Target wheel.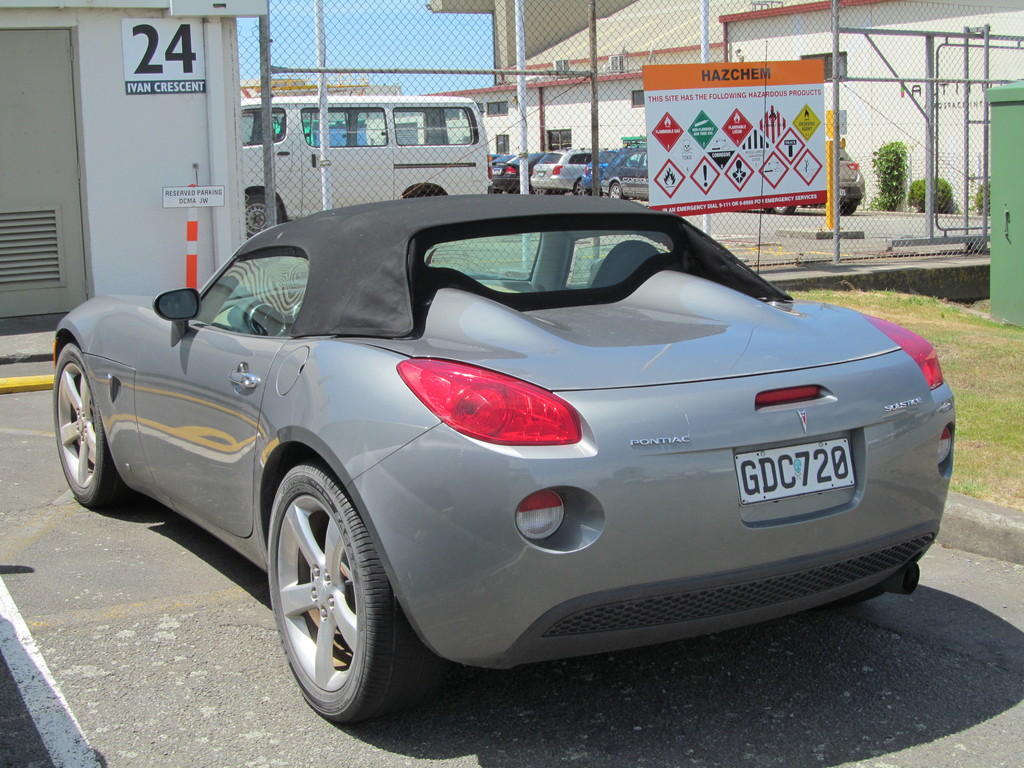
Target region: (x1=837, y1=204, x2=852, y2=217).
